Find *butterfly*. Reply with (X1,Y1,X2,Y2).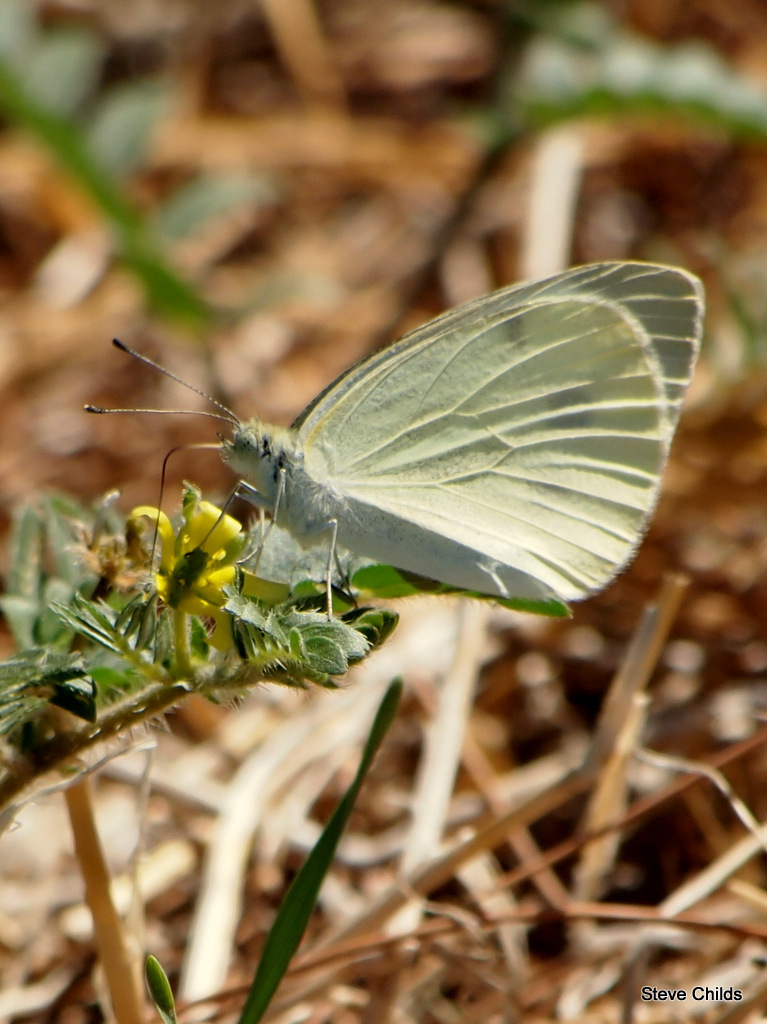
(86,253,706,634).
